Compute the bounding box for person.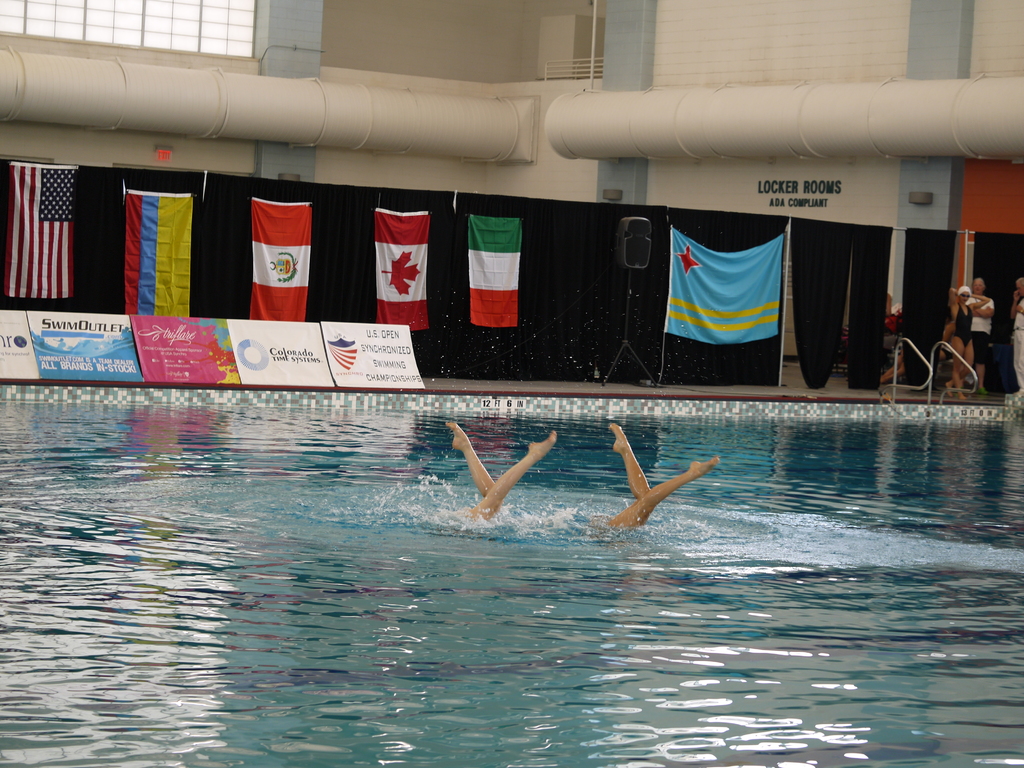
966:276:995:396.
